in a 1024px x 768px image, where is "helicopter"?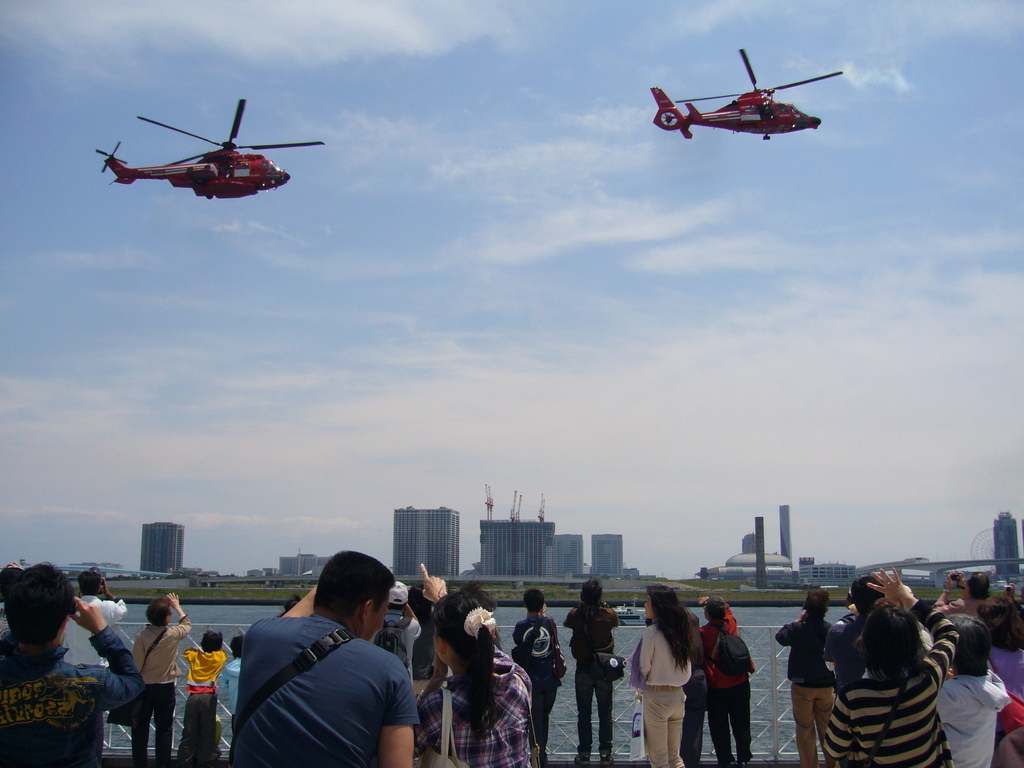
pyautogui.locateOnScreen(88, 89, 322, 201).
